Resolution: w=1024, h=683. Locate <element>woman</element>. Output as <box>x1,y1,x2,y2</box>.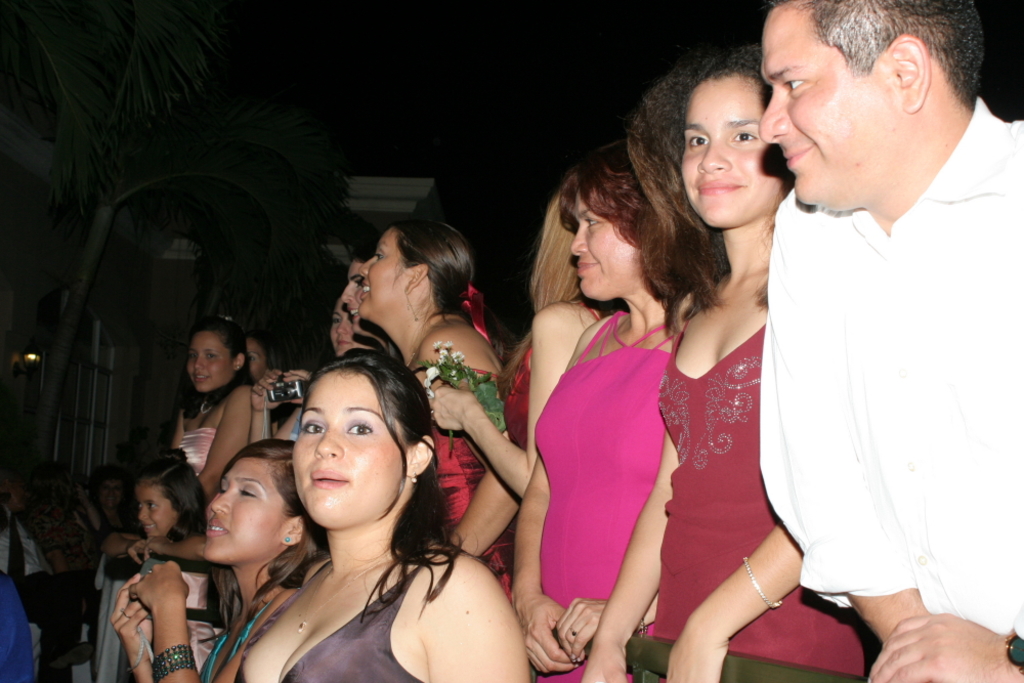
<box>575,42,879,682</box>.
